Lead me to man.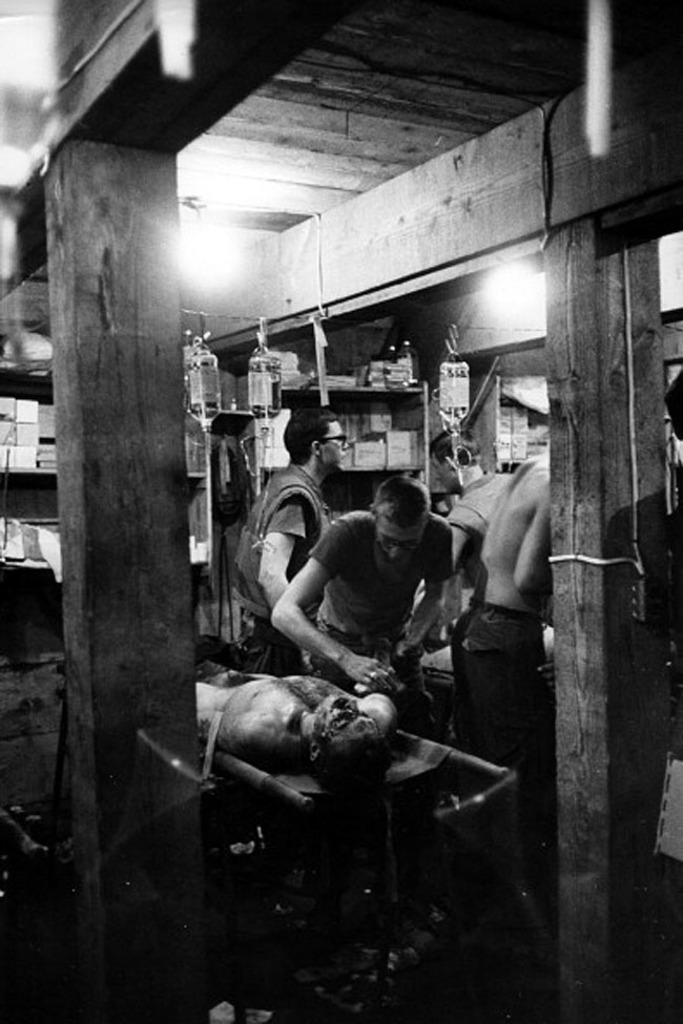
Lead to locate(257, 464, 460, 694).
